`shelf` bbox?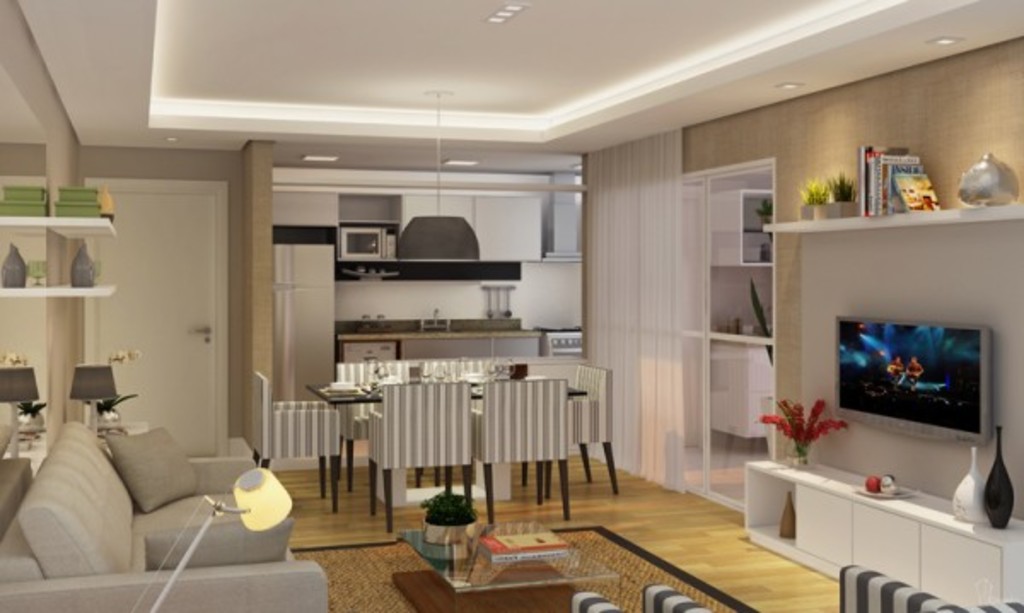
346,277,544,340
